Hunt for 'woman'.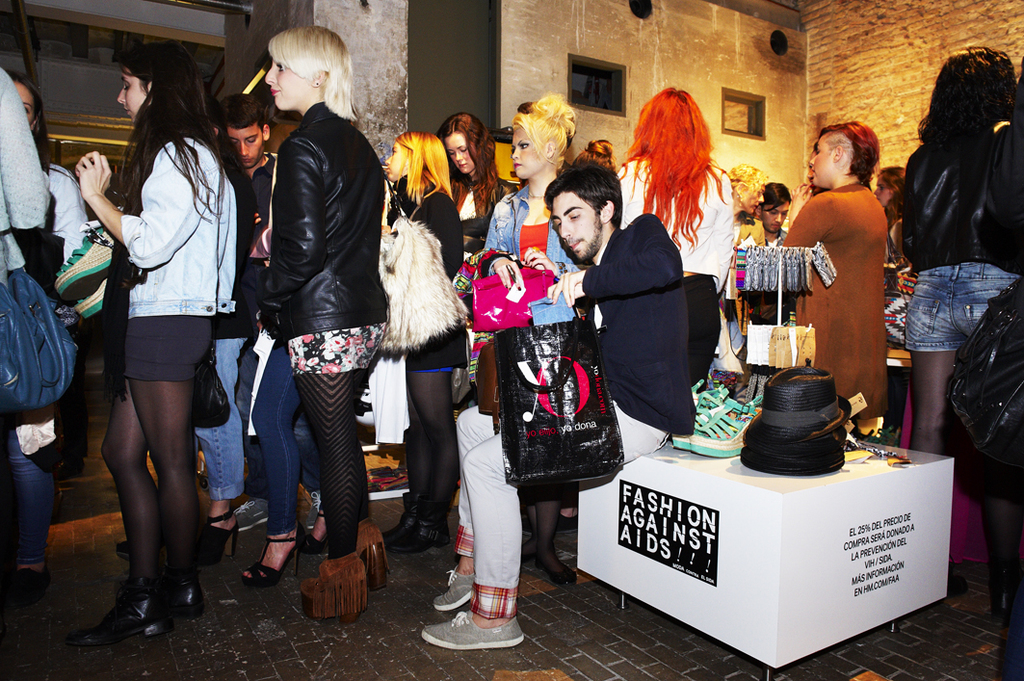
Hunted down at (232, 6, 384, 610).
